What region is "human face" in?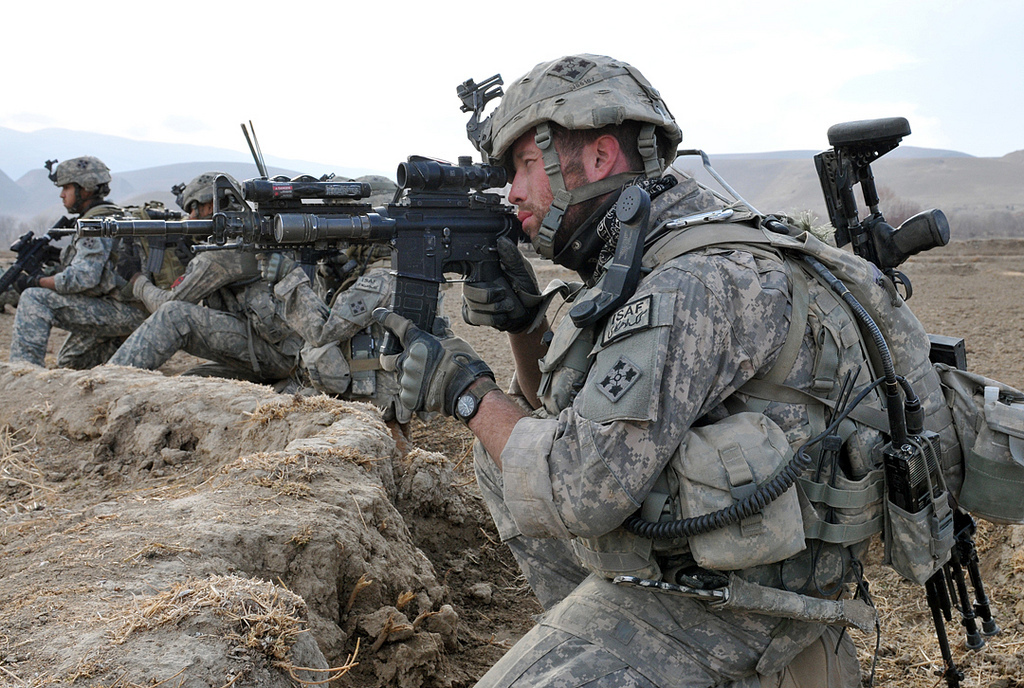
pyautogui.locateOnScreen(57, 182, 77, 210).
